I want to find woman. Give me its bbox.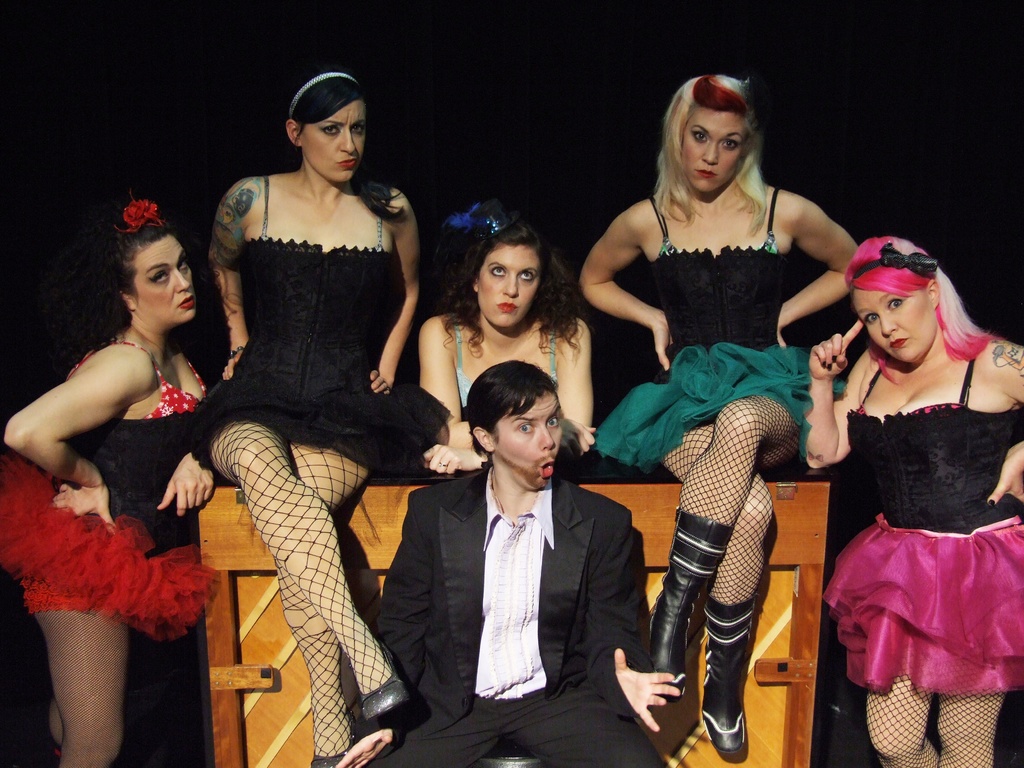
[left=583, top=71, right=861, bottom=755].
